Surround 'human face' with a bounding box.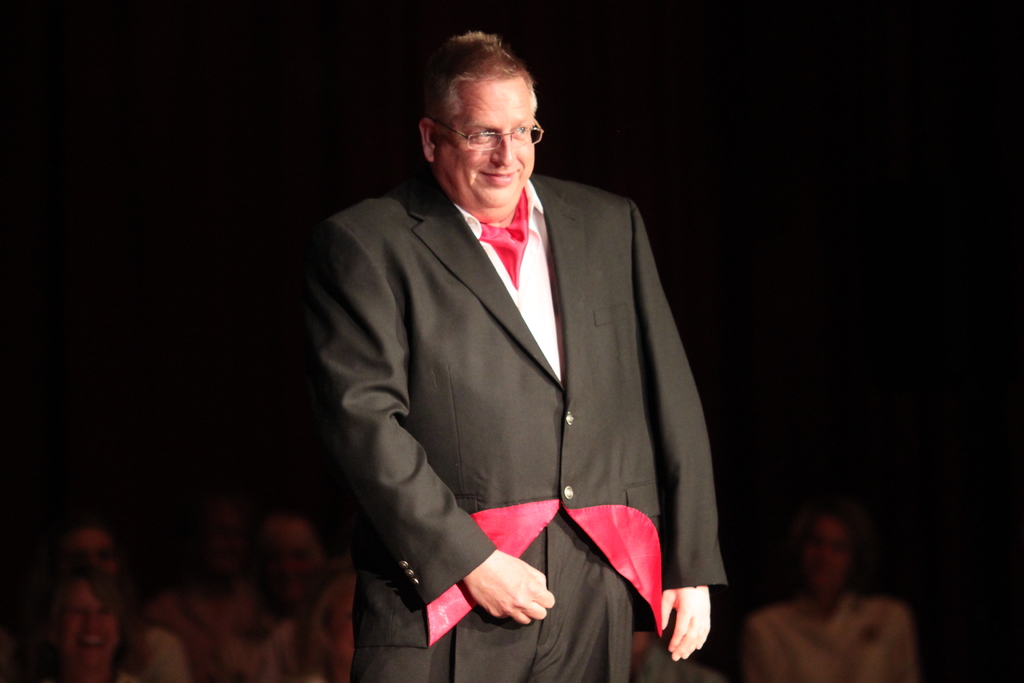
x1=438 y1=92 x2=539 y2=201.
